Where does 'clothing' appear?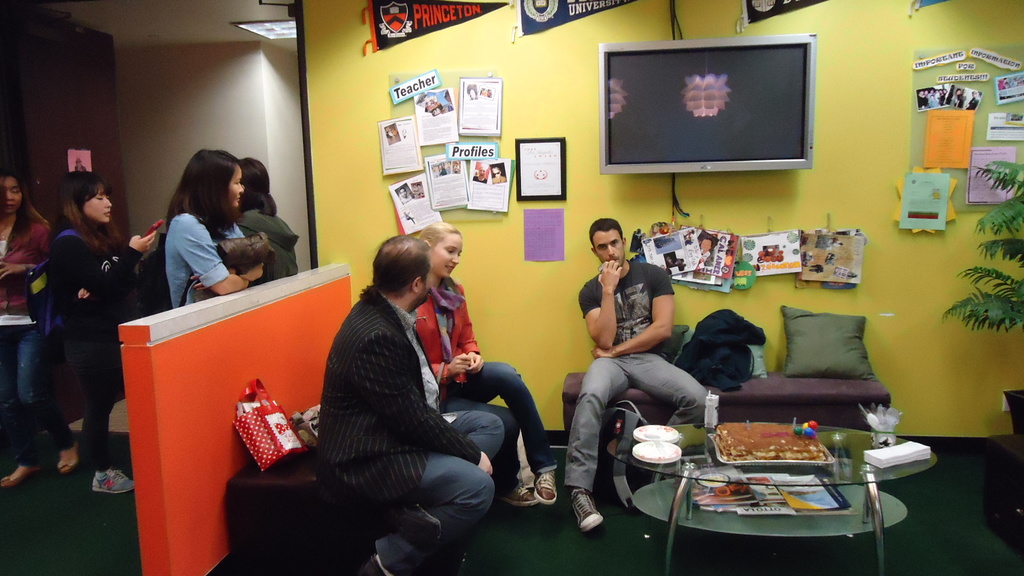
Appears at Rect(168, 202, 249, 307).
